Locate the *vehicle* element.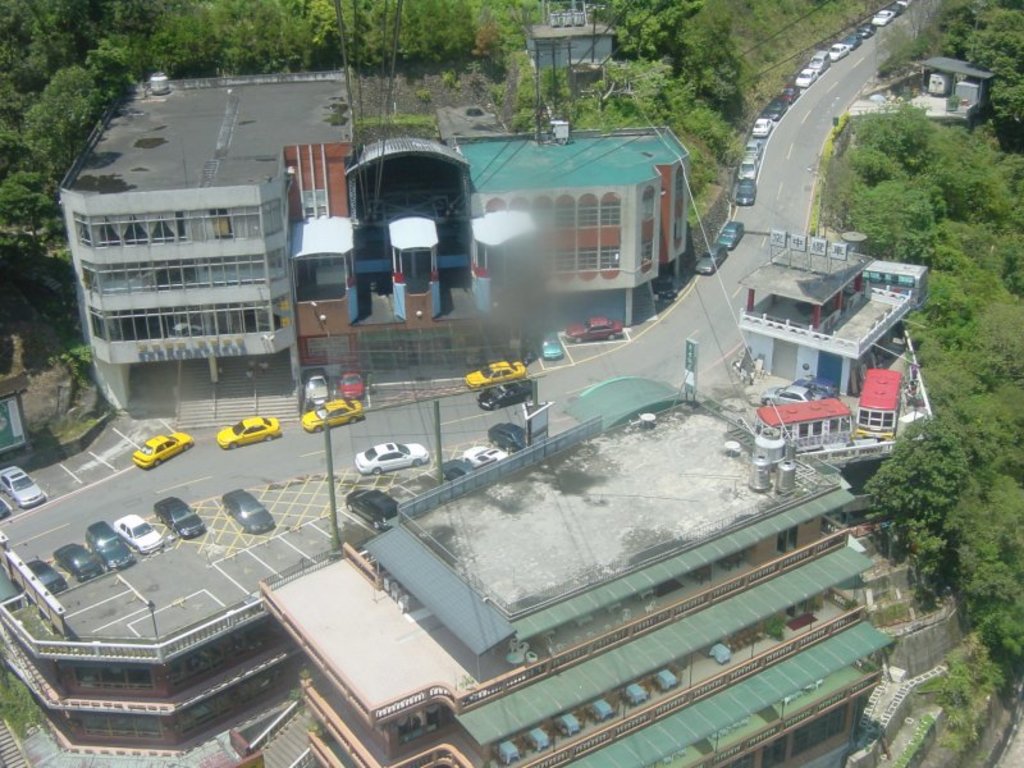
Element bbox: BBox(475, 378, 540, 411).
